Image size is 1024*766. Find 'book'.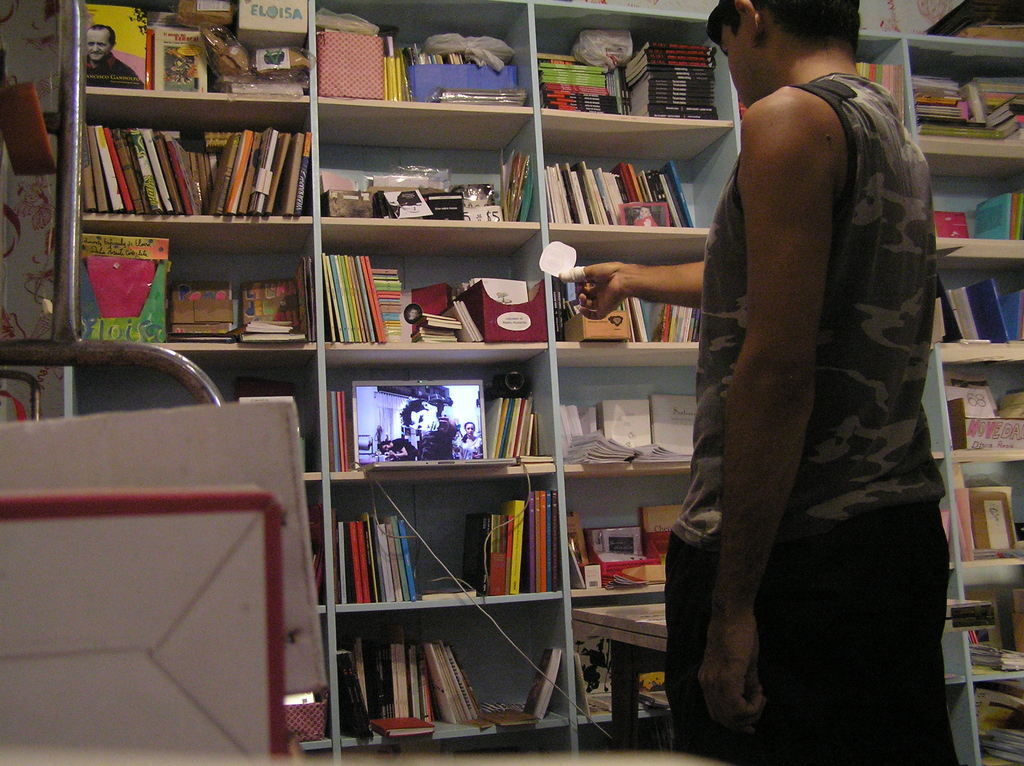
detection(942, 374, 1004, 414).
